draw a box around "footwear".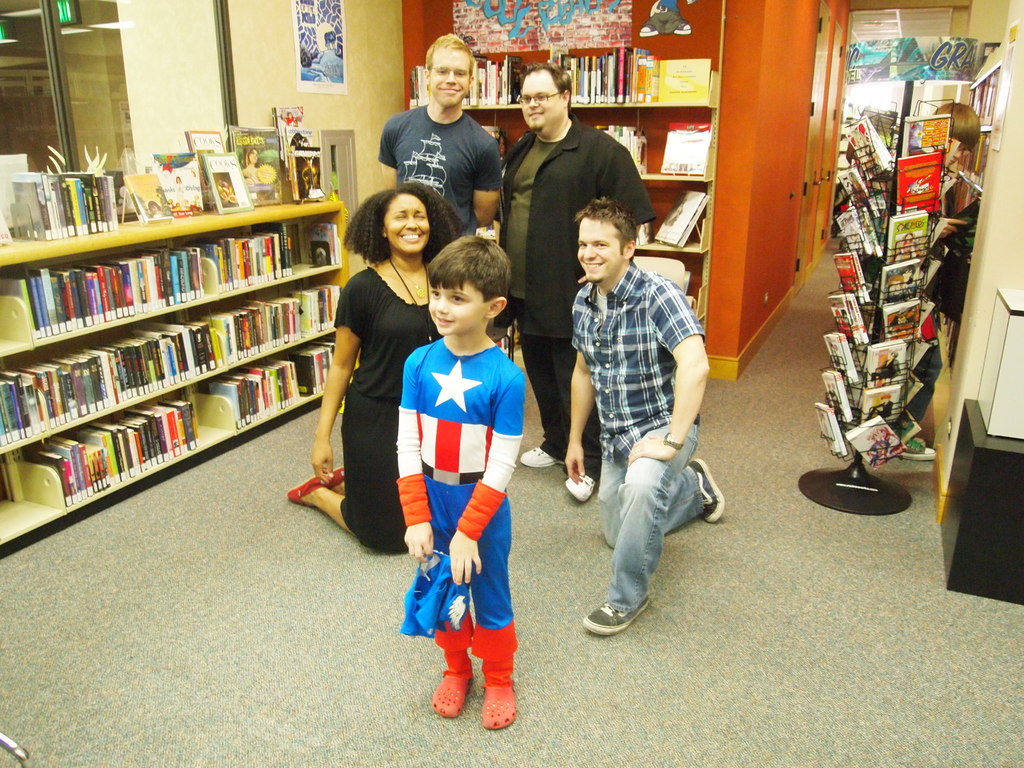
left=687, top=455, right=729, bottom=522.
